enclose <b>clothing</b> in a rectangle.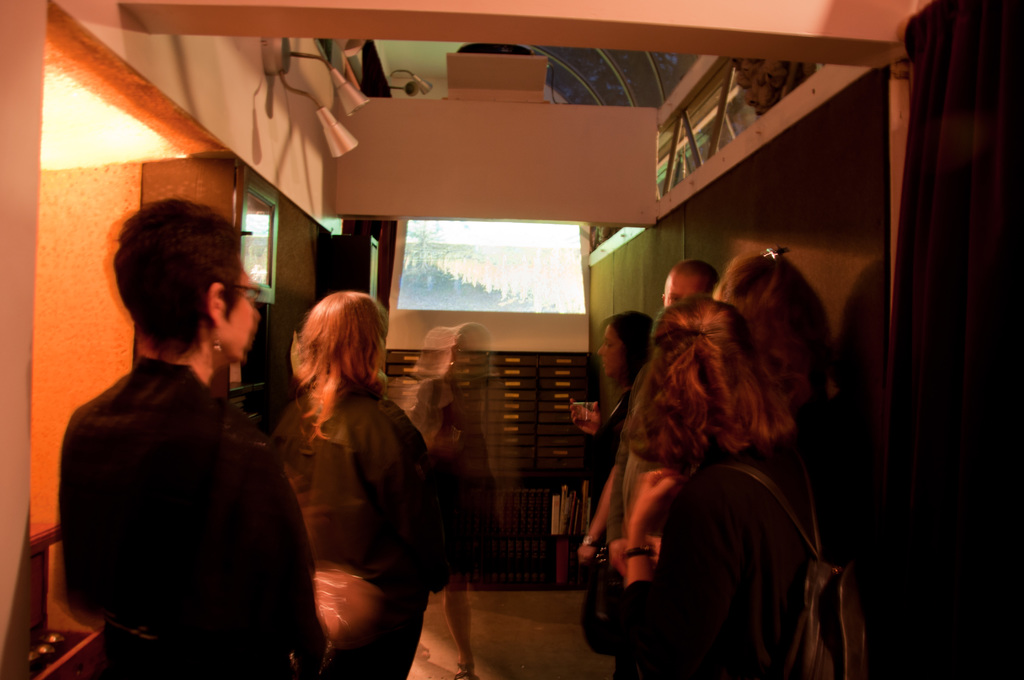
274:384:477:565.
